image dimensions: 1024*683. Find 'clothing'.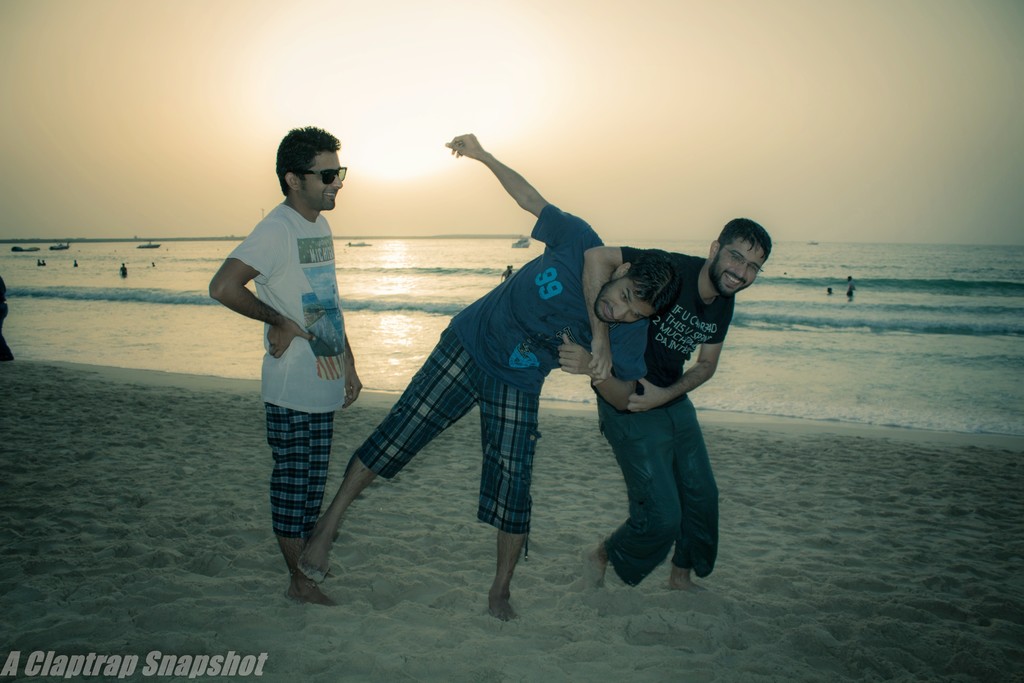
Rect(227, 172, 355, 548).
